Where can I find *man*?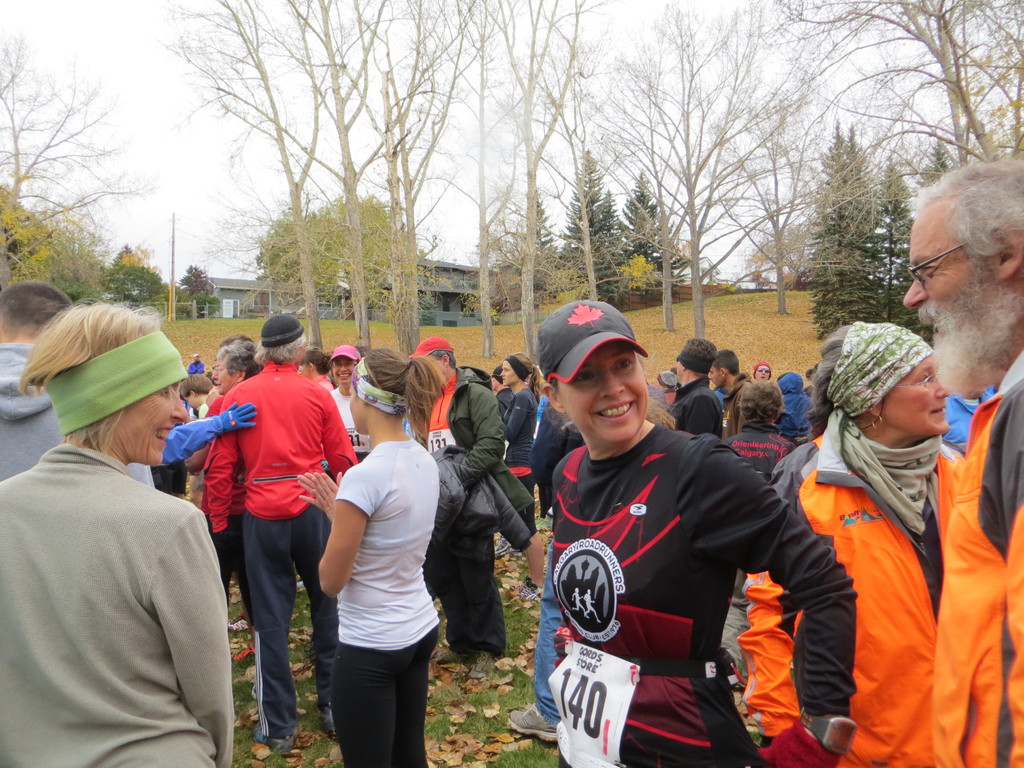
You can find it at x1=902 y1=159 x2=1023 y2=767.
